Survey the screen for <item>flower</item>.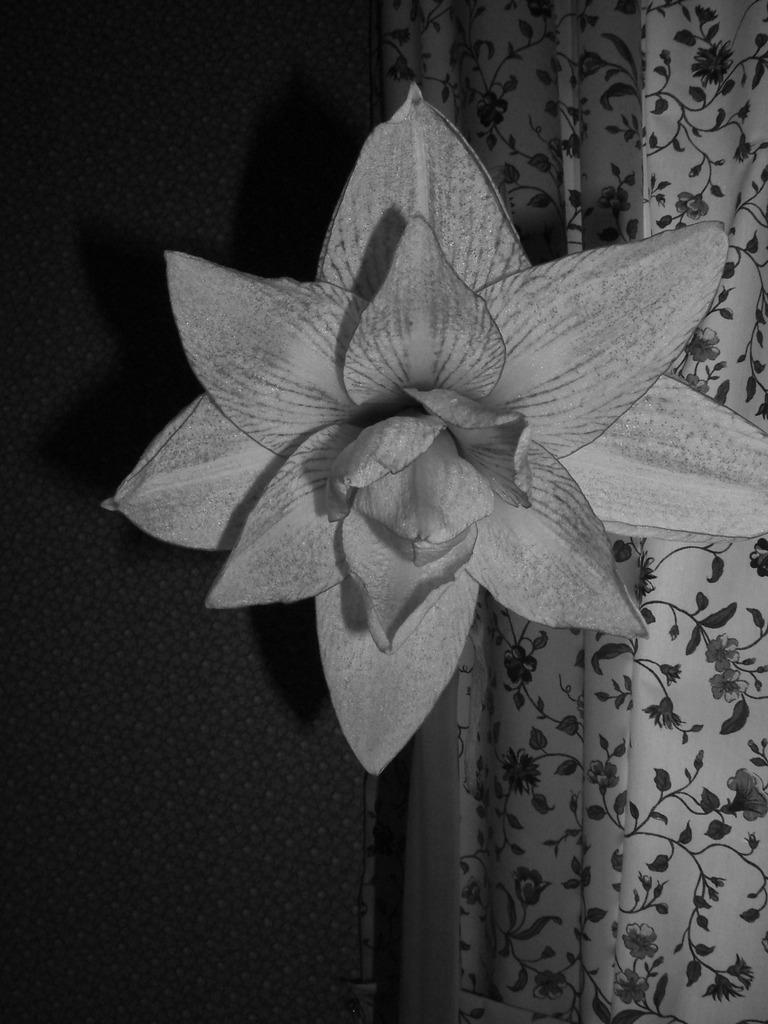
Survey found: x1=130 y1=102 x2=690 y2=772.
